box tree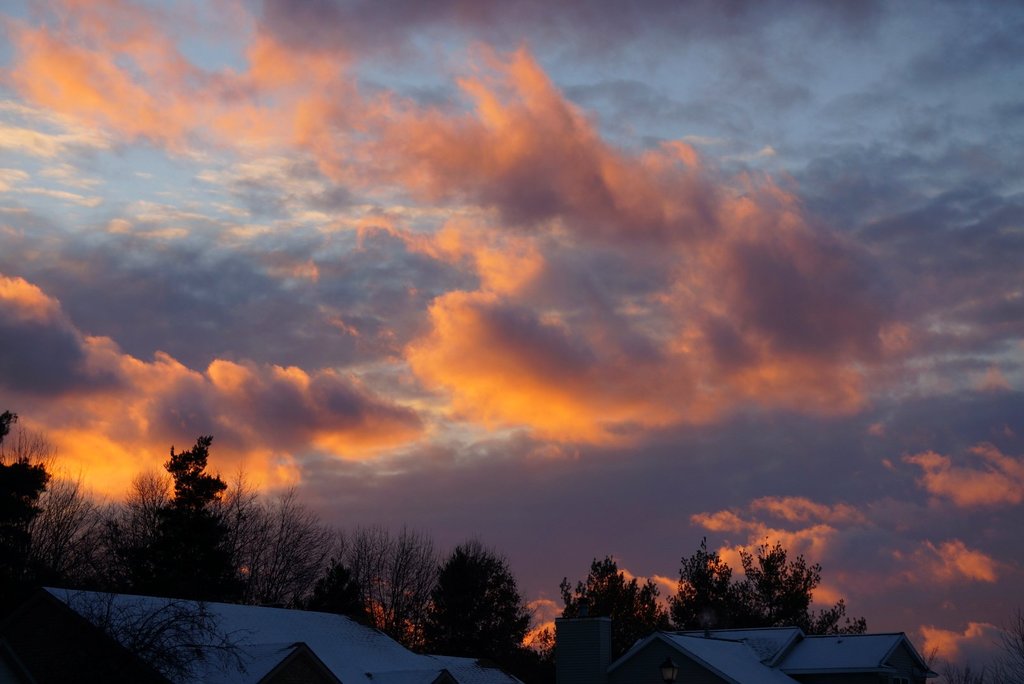
bbox=[195, 467, 282, 601]
